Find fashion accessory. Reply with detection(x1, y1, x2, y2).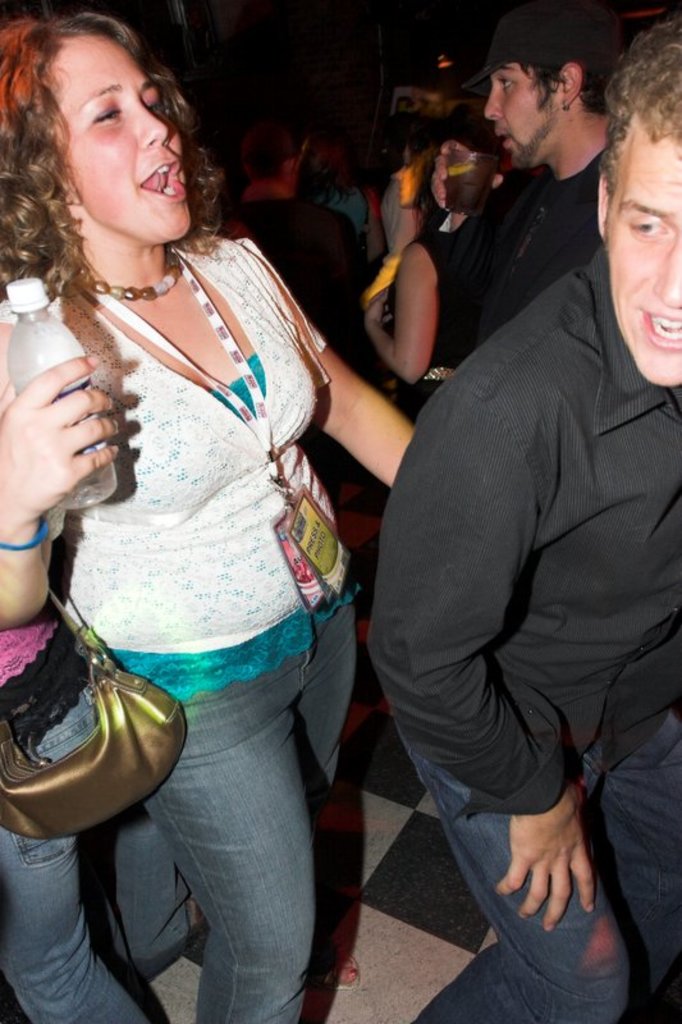
detection(559, 96, 571, 111).
